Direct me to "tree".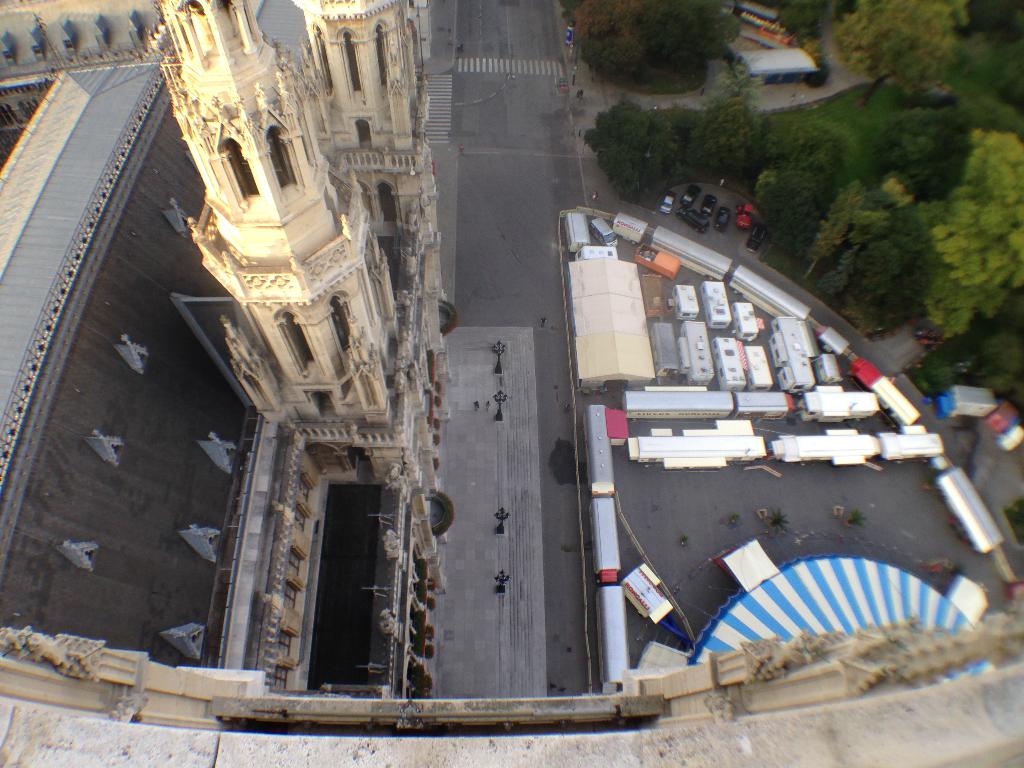
Direction: detection(873, 84, 961, 196).
